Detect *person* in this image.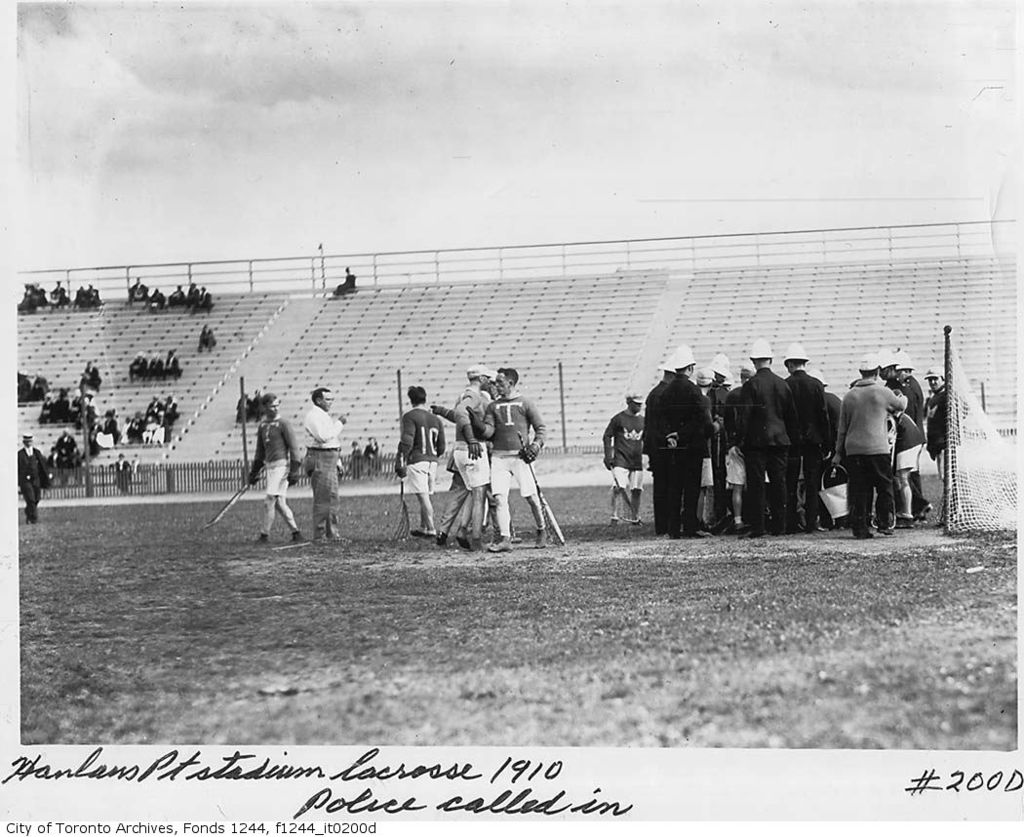
Detection: [15, 430, 54, 518].
